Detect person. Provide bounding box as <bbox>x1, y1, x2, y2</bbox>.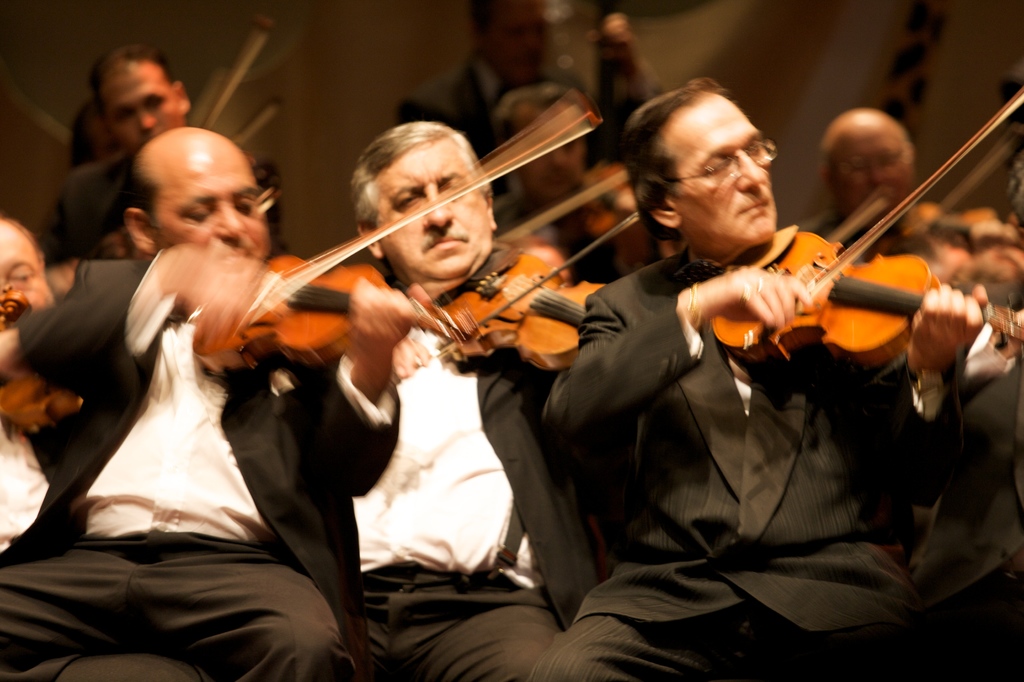
<bbox>0, 125, 420, 681</bbox>.
